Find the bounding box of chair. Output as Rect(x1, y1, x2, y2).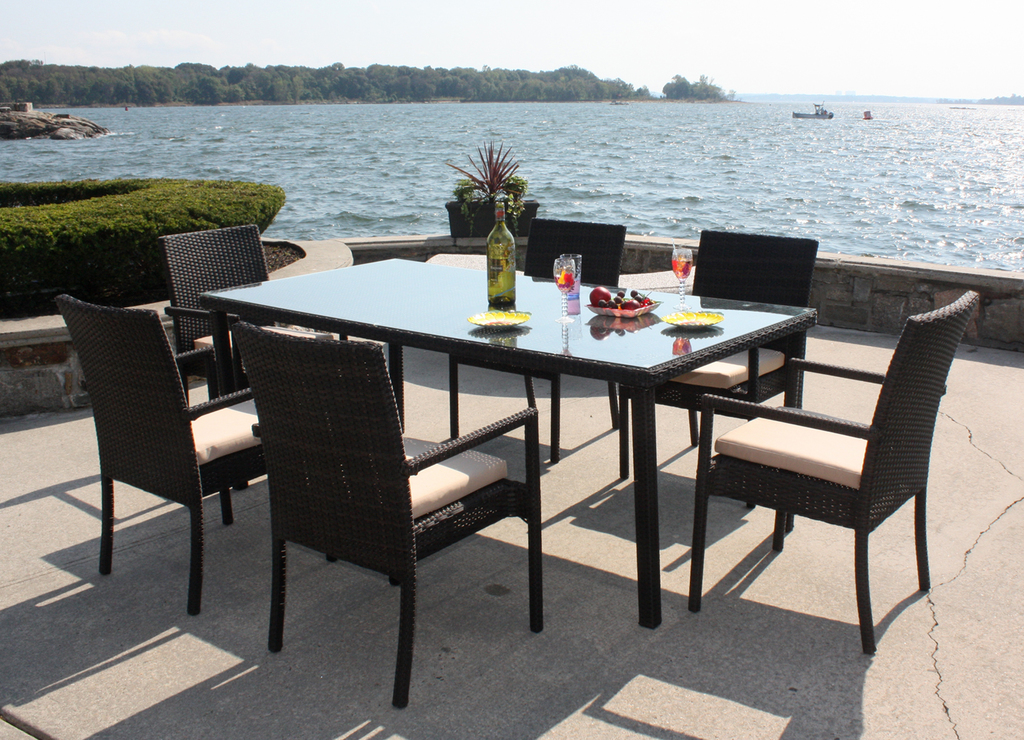
Rect(53, 293, 247, 628).
